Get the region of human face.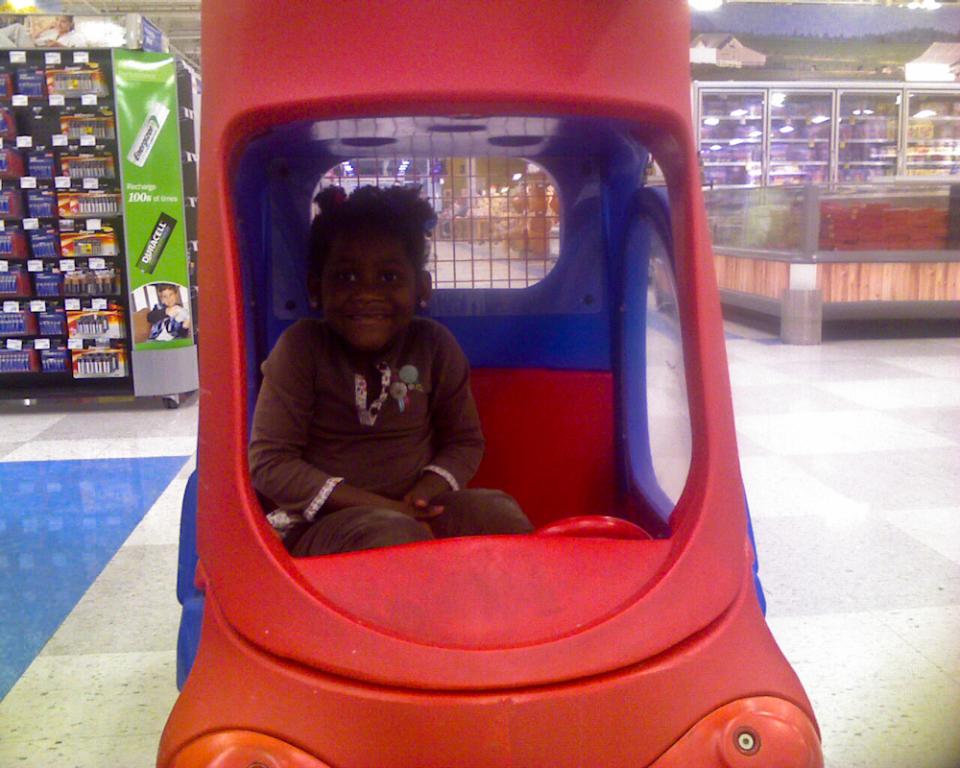
bbox(320, 236, 419, 353).
